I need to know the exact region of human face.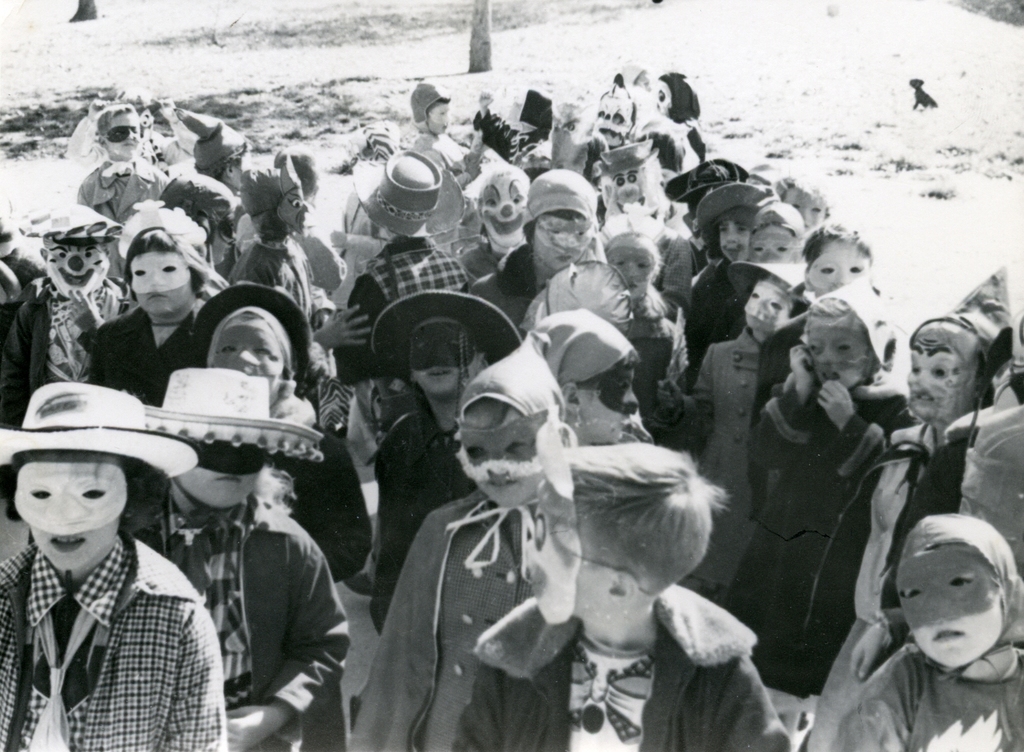
Region: l=105, t=115, r=139, b=156.
